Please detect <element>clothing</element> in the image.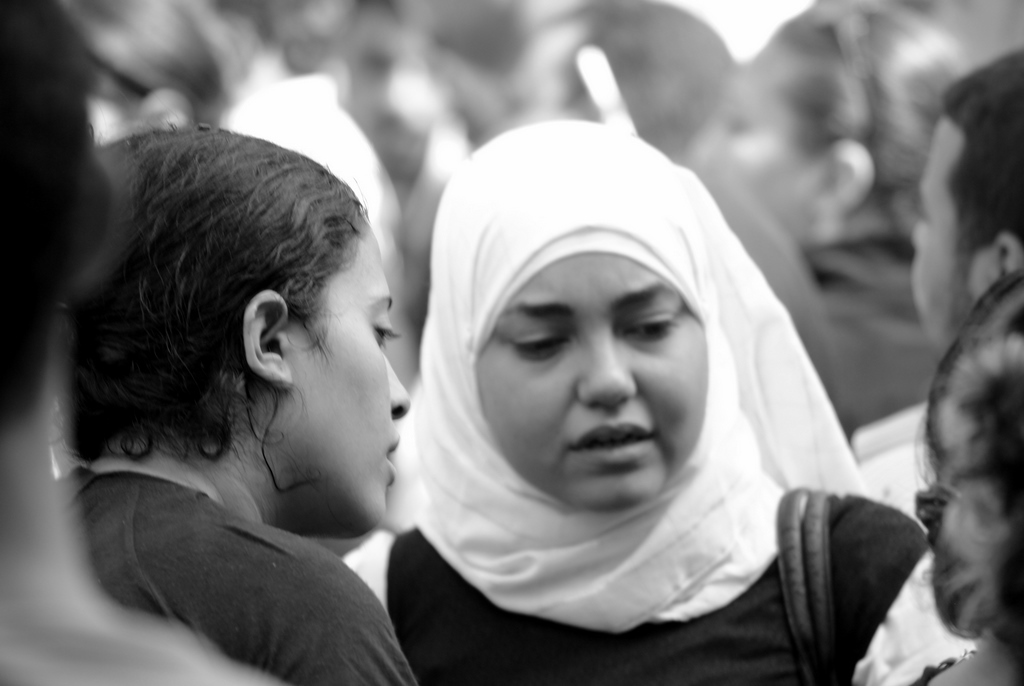
x1=52, y1=463, x2=426, y2=685.
